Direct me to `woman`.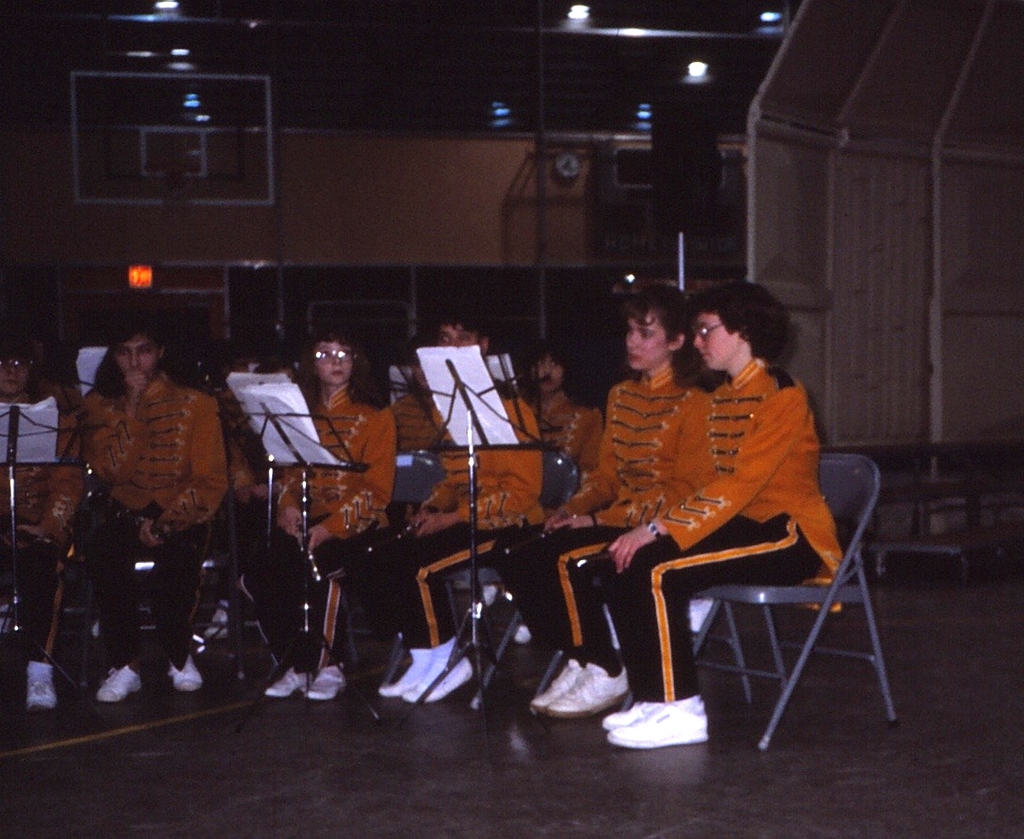
Direction: BBox(8, 331, 93, 712).
